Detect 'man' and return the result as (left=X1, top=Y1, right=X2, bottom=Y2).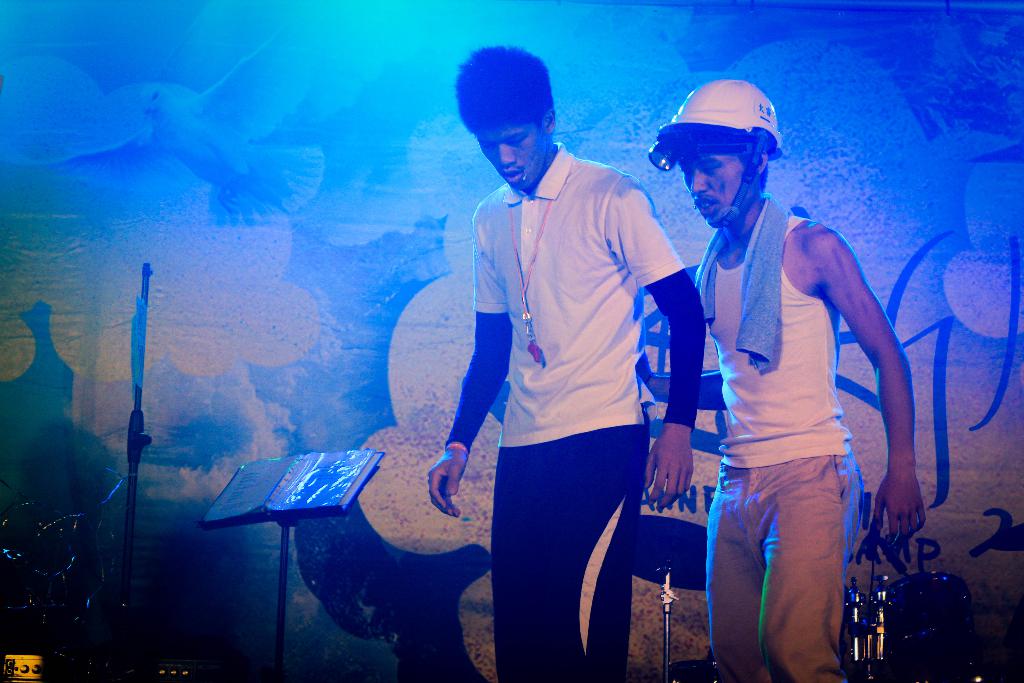
(left=650, top=78, right=928, bottom=682).
